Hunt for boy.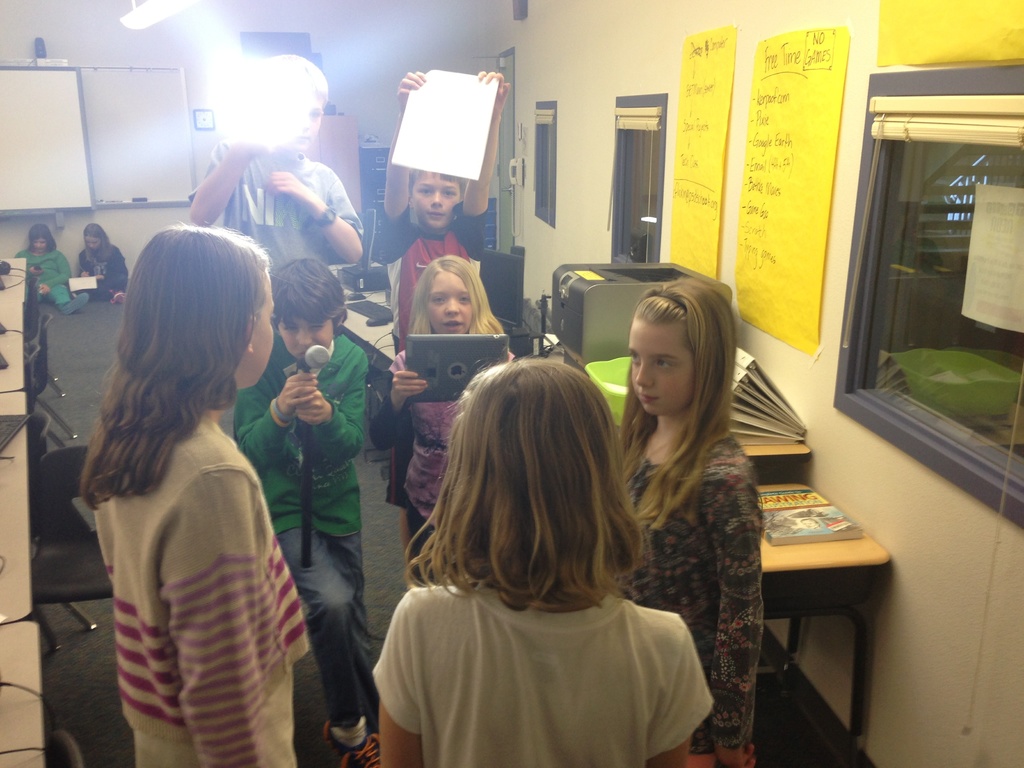
Hunted down at 224, 266, 365, 766.
